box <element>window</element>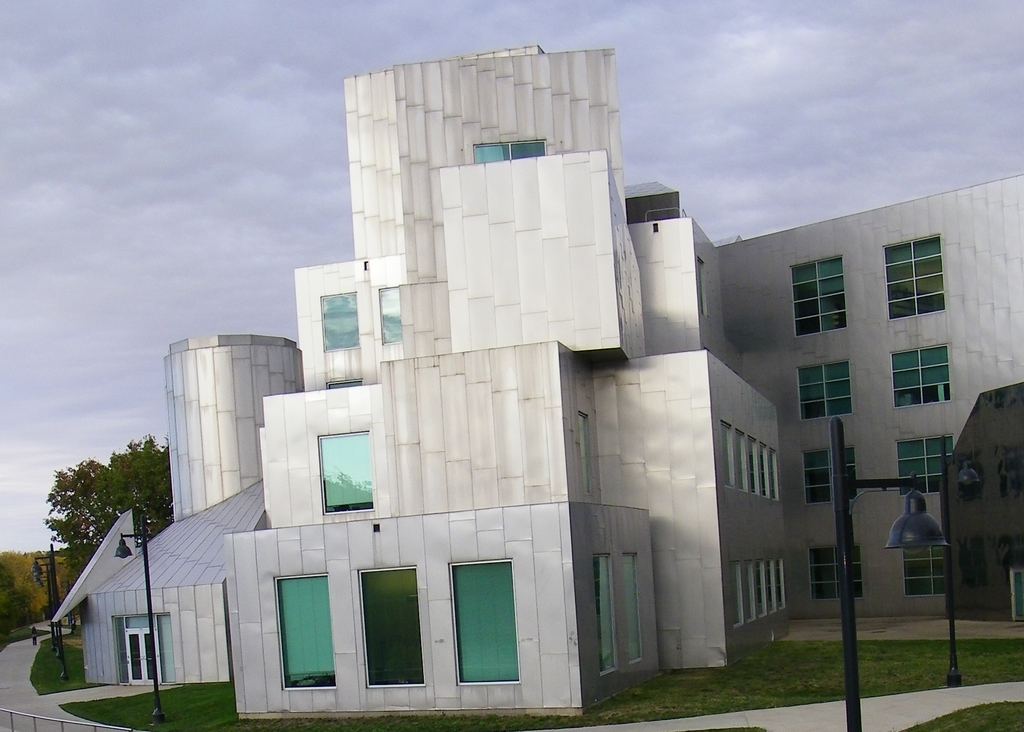
bbox=[794, 356, 857, 419]
